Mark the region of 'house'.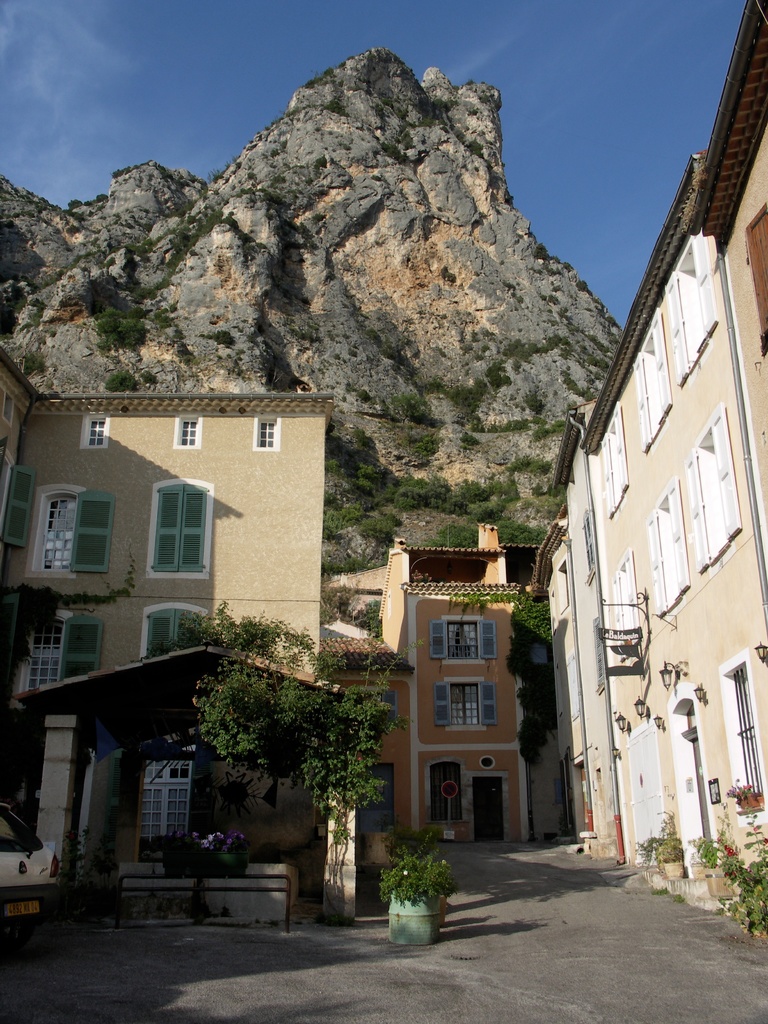
Region: <box>695,4,767,614</box>.
